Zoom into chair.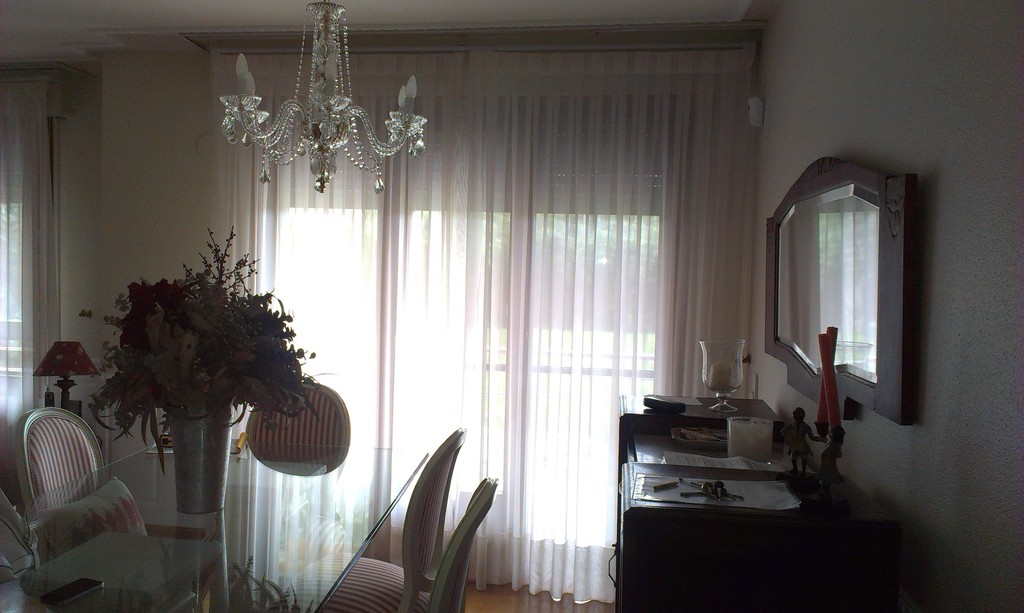
Zoom target: [282, 427, 467, 612].
